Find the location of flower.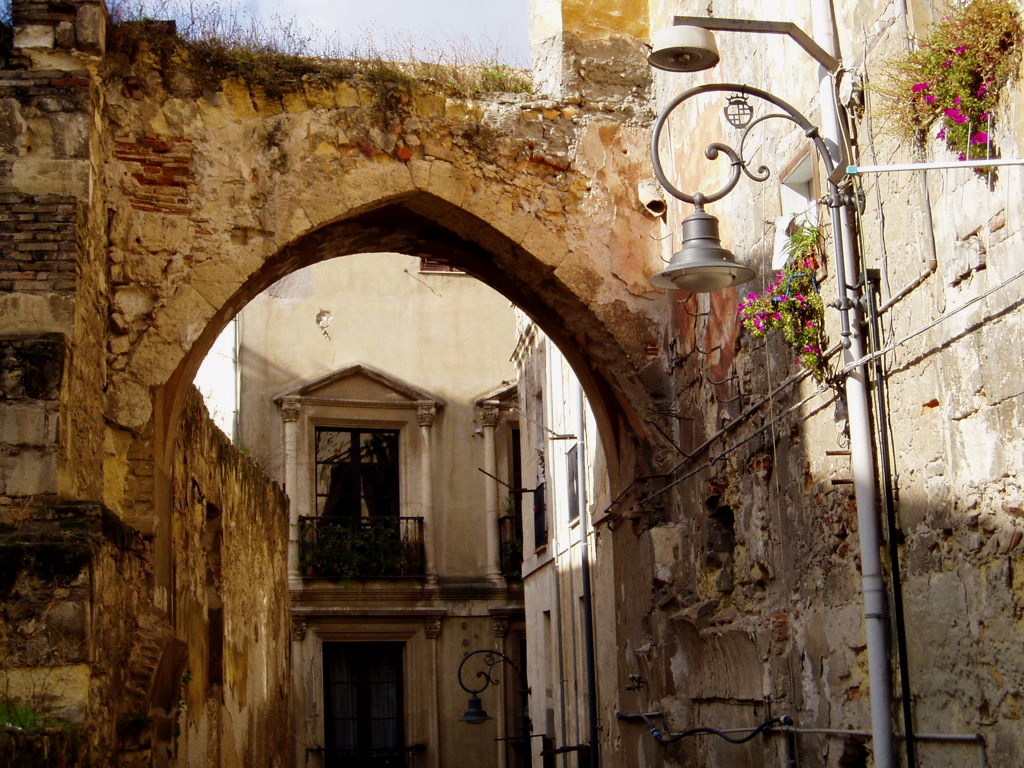
Location: bbox=(953, 150, 965, 163).
